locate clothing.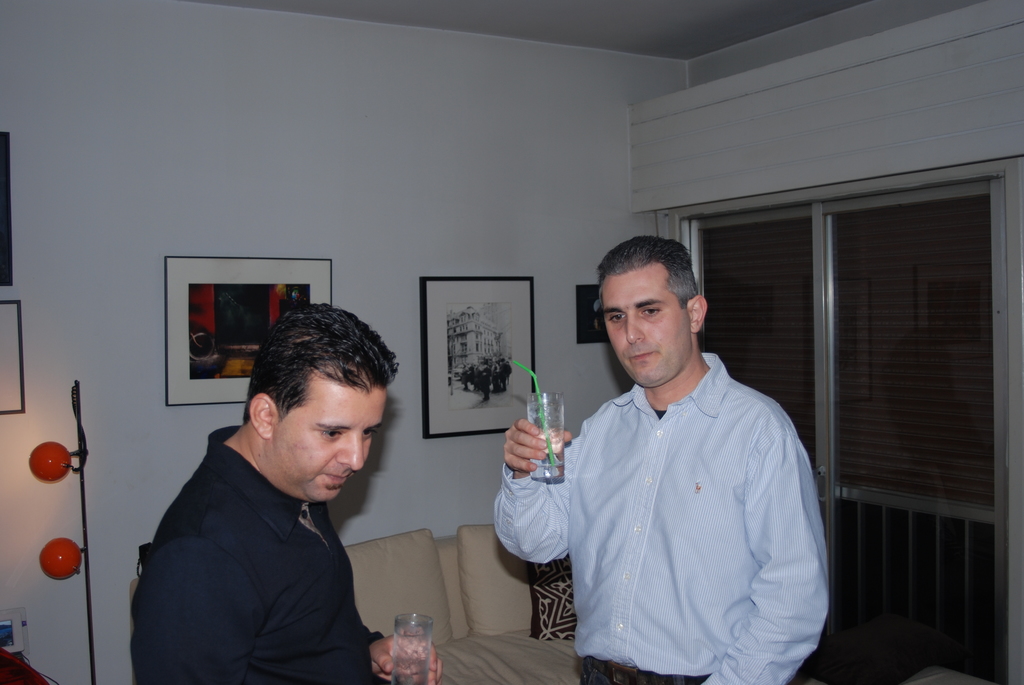
Bounding box: 556 334 826 678.
